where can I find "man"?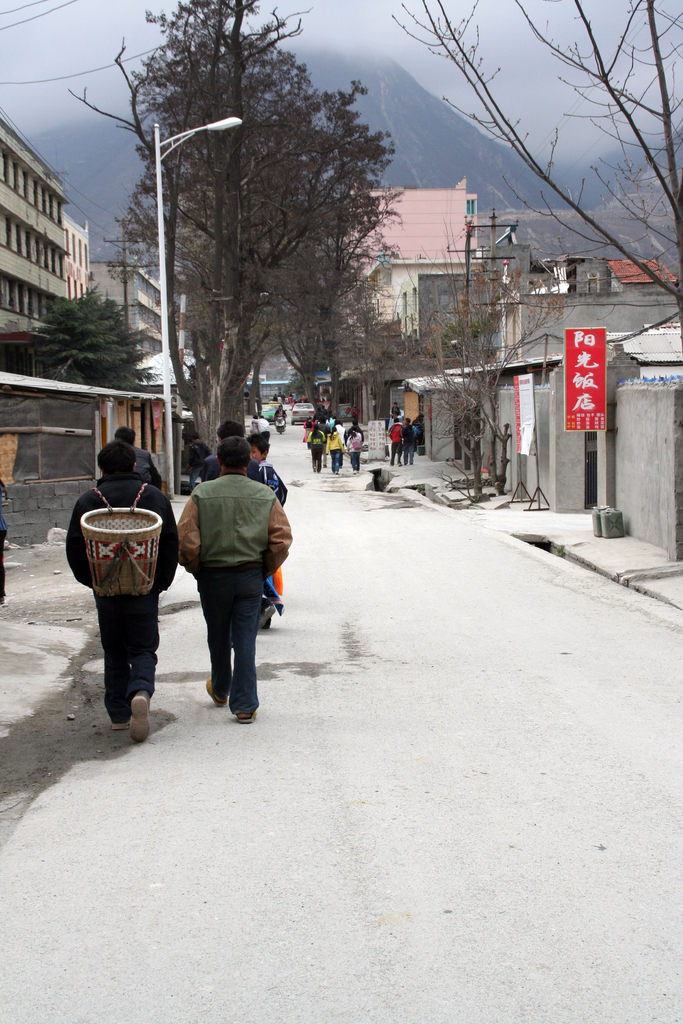
You can find it at bbox(236, 434, 305, 605).
